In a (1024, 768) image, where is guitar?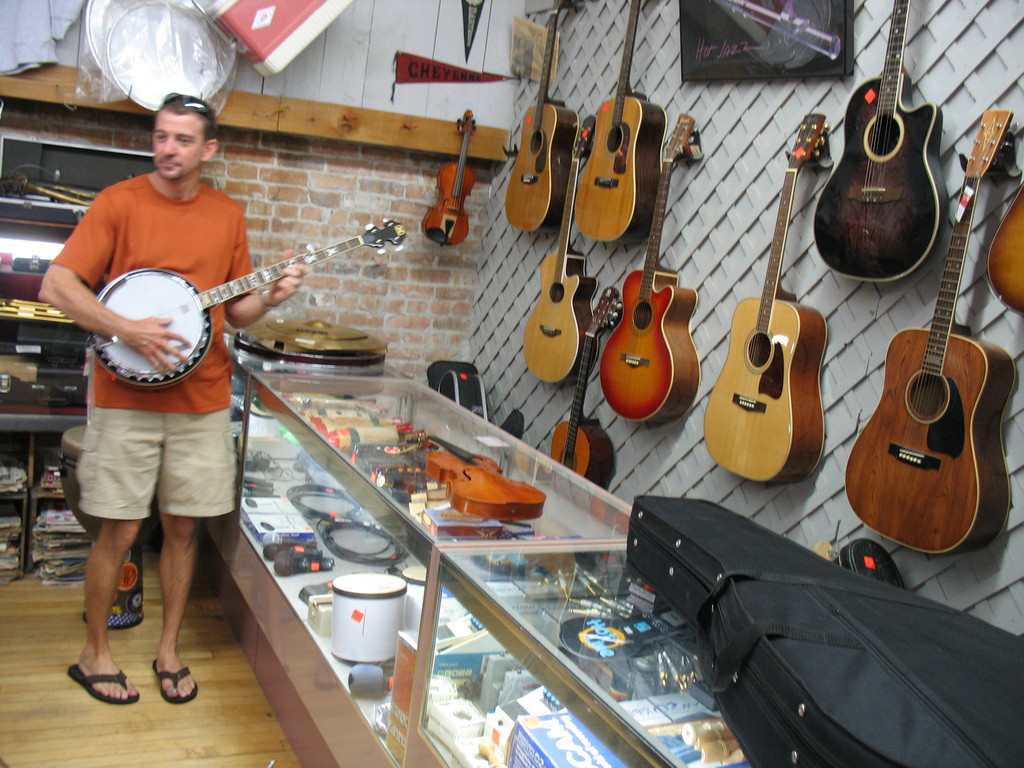
<region>591, 114, 701, 433</region>.
